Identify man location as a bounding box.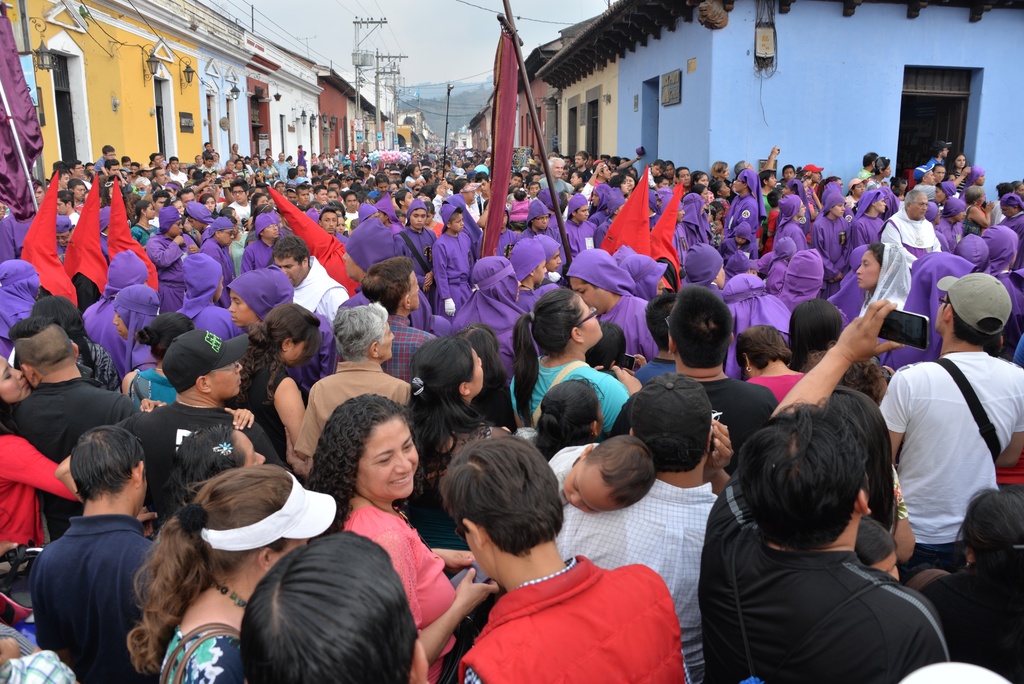
886/268/1009/623.
